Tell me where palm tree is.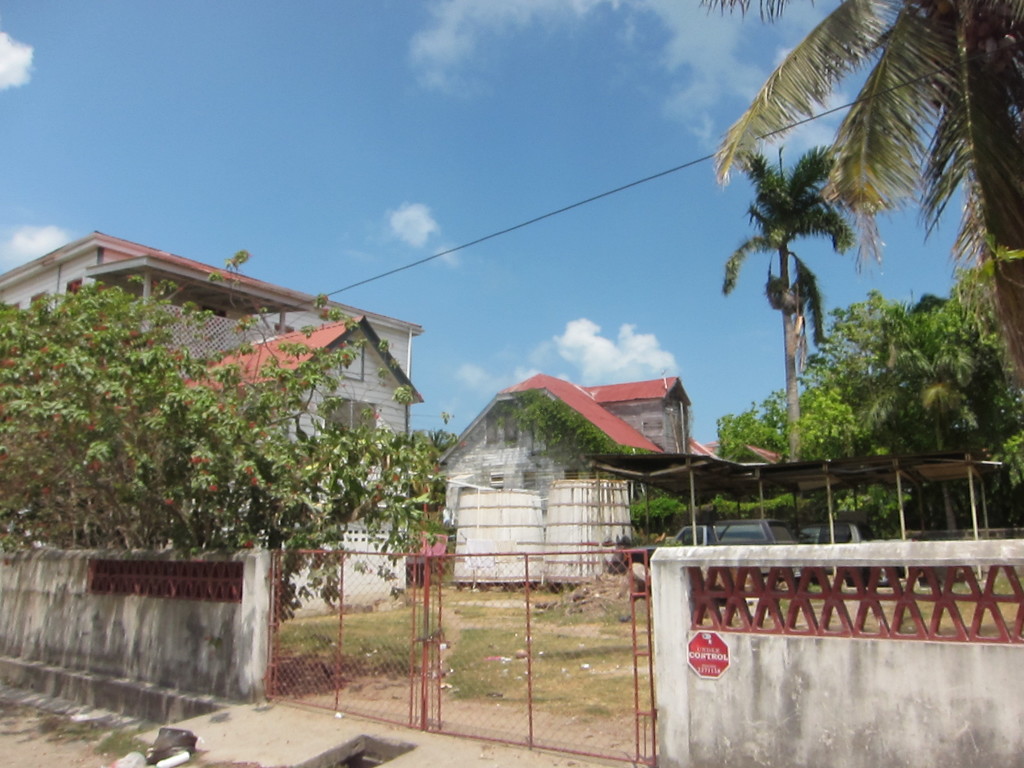
palm tree is at 146,365,241,528.
